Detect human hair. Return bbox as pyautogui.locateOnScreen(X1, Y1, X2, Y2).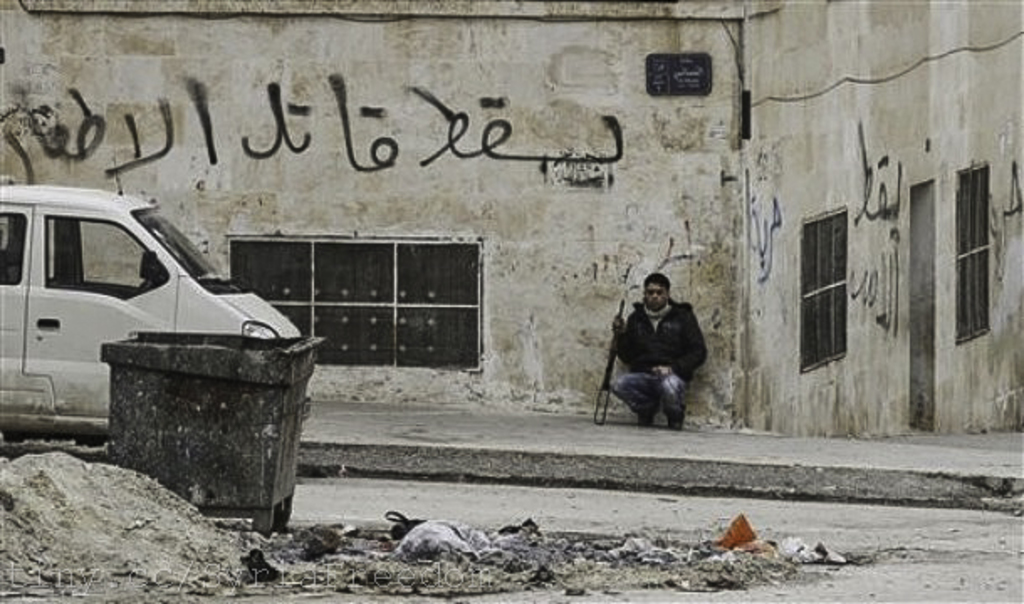
pyautogui.locateOnScreen(643, 272, 671, 292).
